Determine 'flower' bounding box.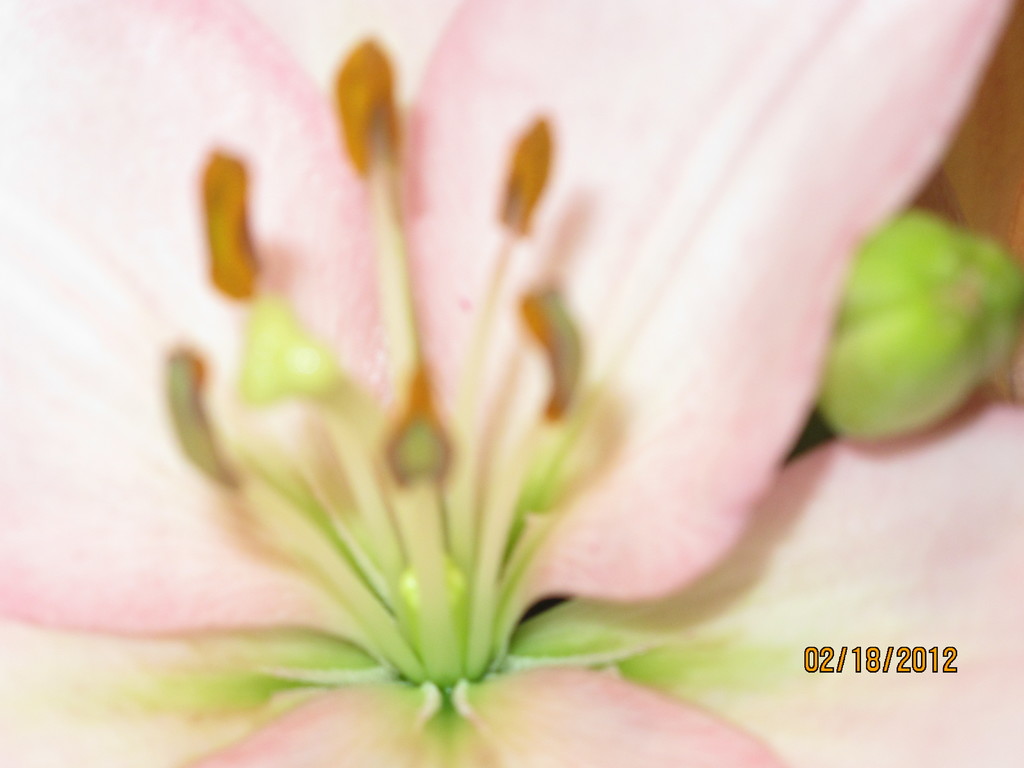
Determined: detection(12, 0, 995, 759).
